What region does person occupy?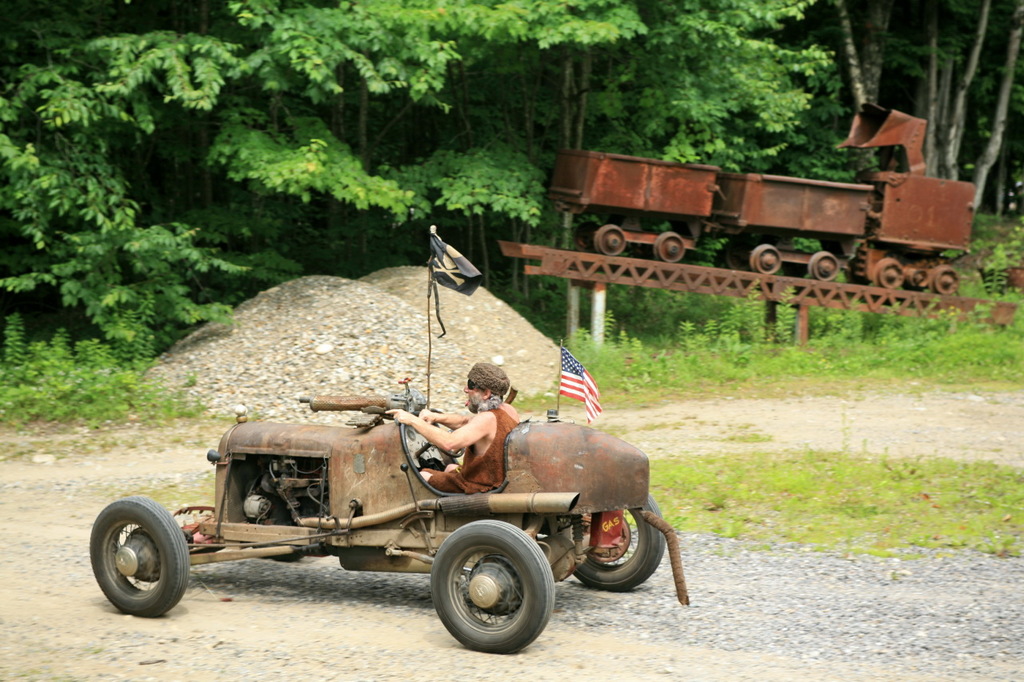
pyautogui.locateOnScreen(395, 375, 495, 480).
